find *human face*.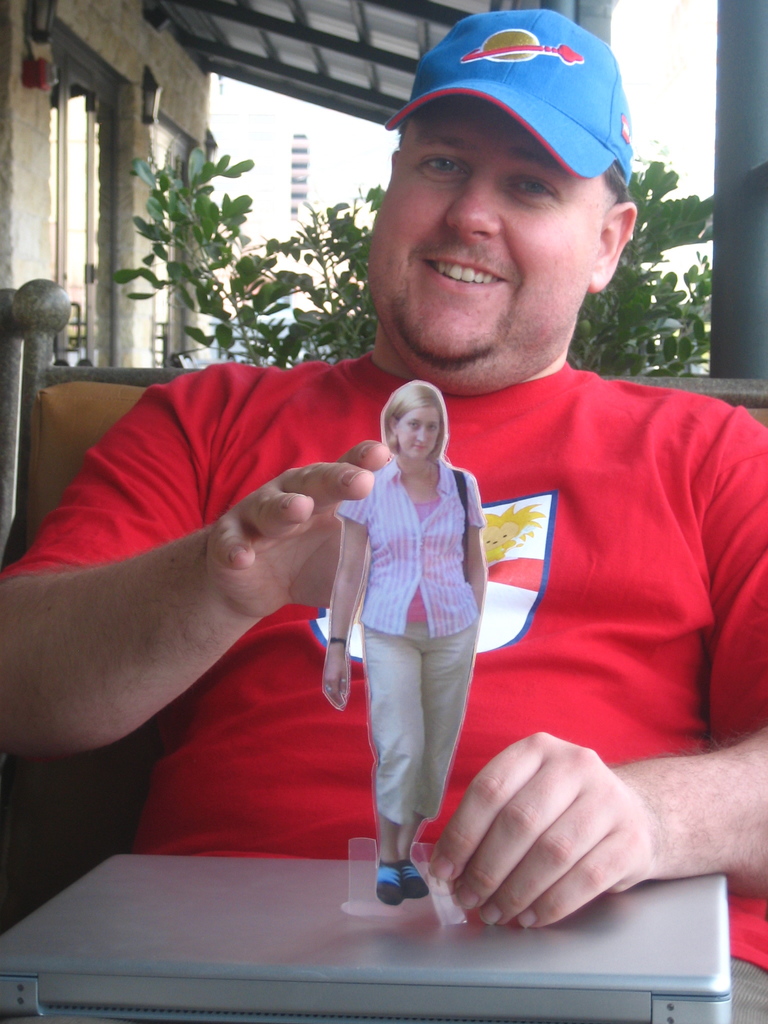
{"left": 397, "top": 410, "right": 444, "bottom": 461}.
